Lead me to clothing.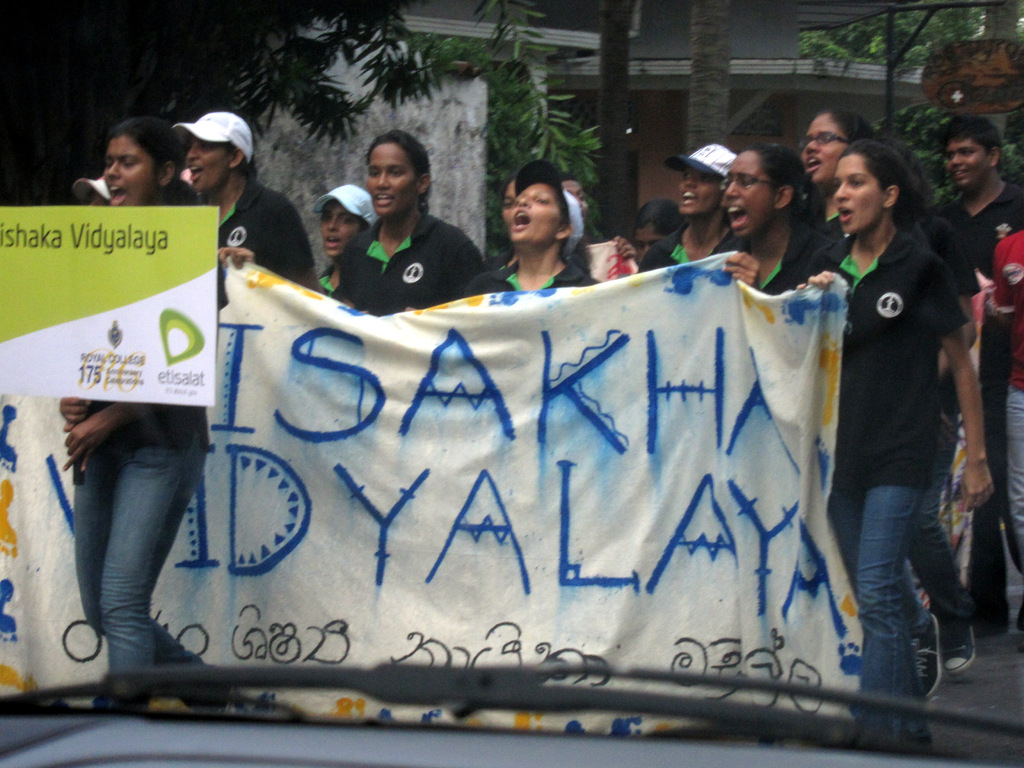
Lead to <box>632,221,739,278</box>.
